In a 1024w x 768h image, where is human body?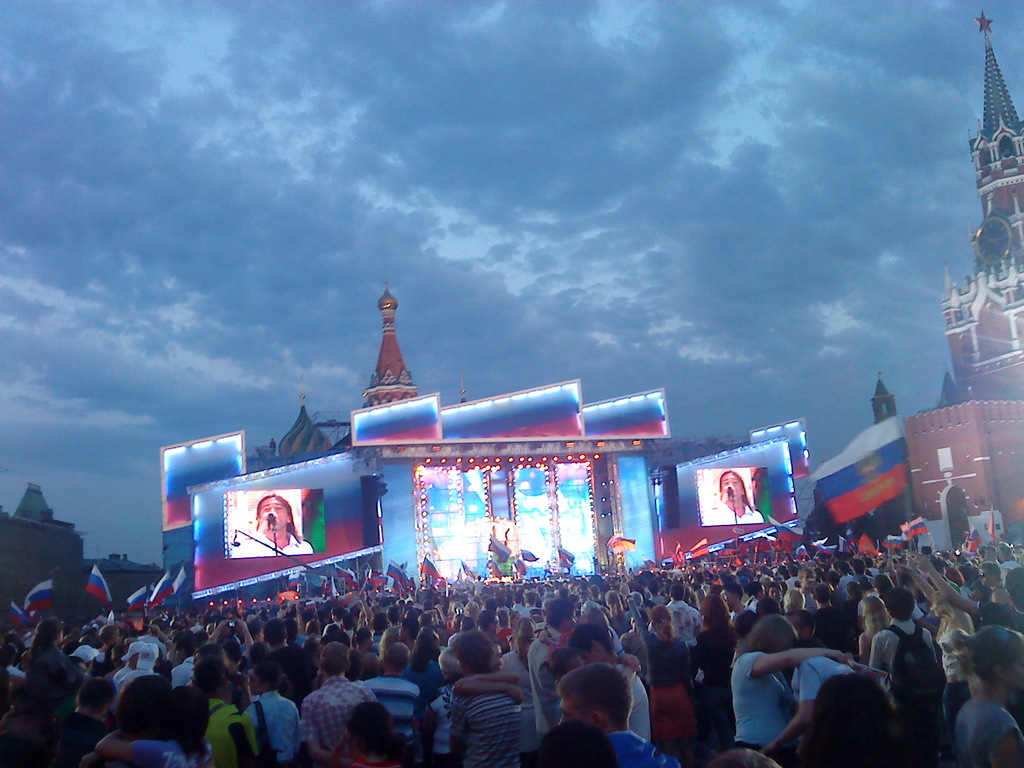
{"x1": 509, "y1": 593, "x2": 525, "y2": 611}.
